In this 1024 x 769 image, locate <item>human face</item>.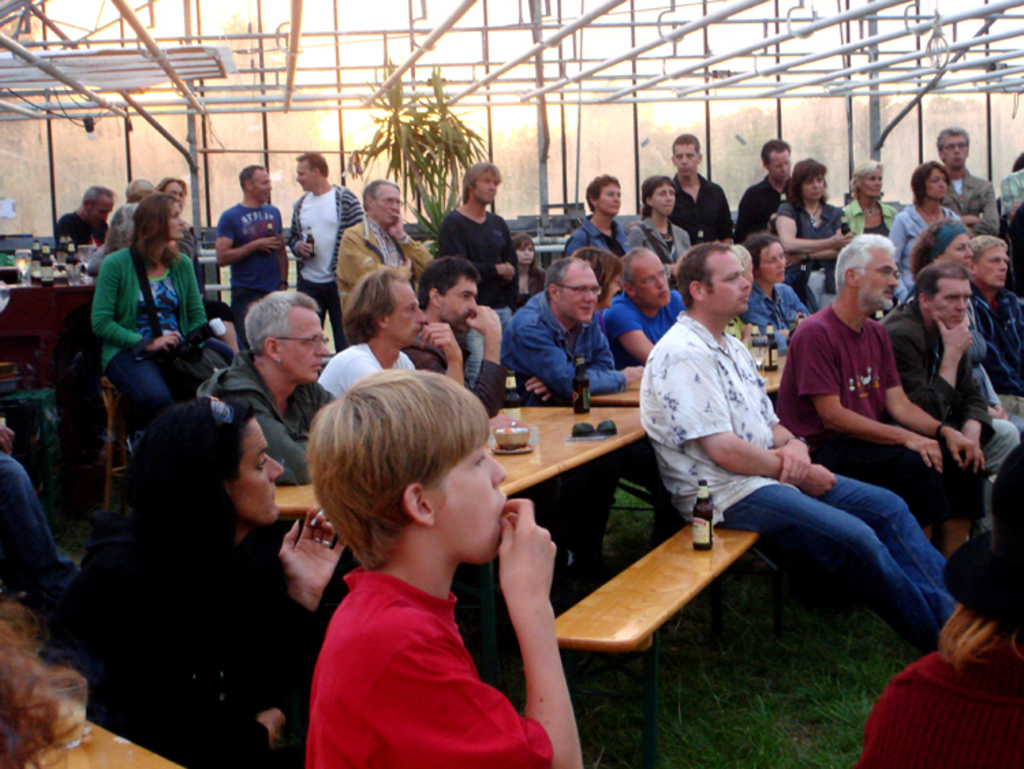
Bounding box: [773,153,791,180].
